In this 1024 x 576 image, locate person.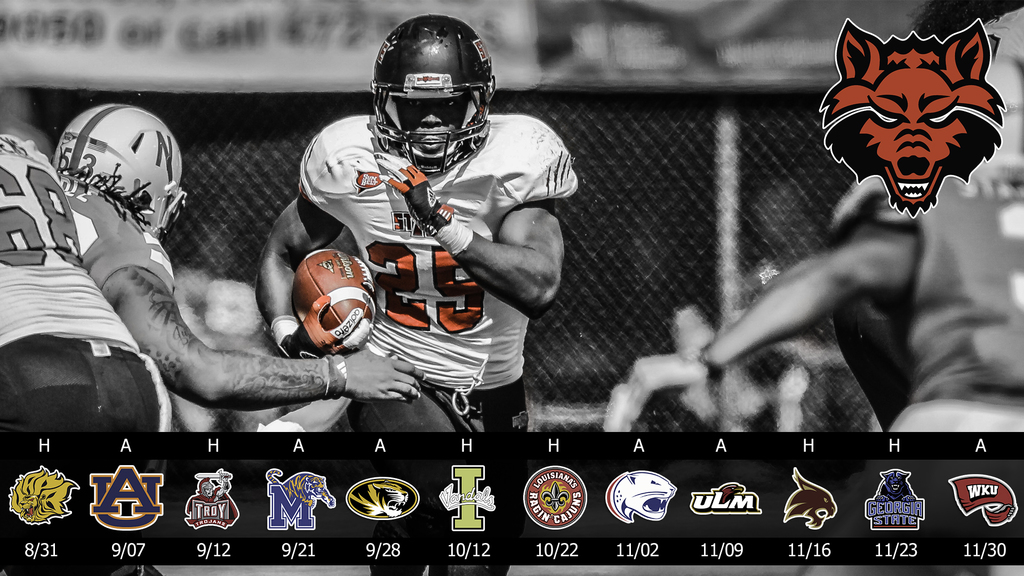
Bounding box: BBox(45, 102, 427, 408).
